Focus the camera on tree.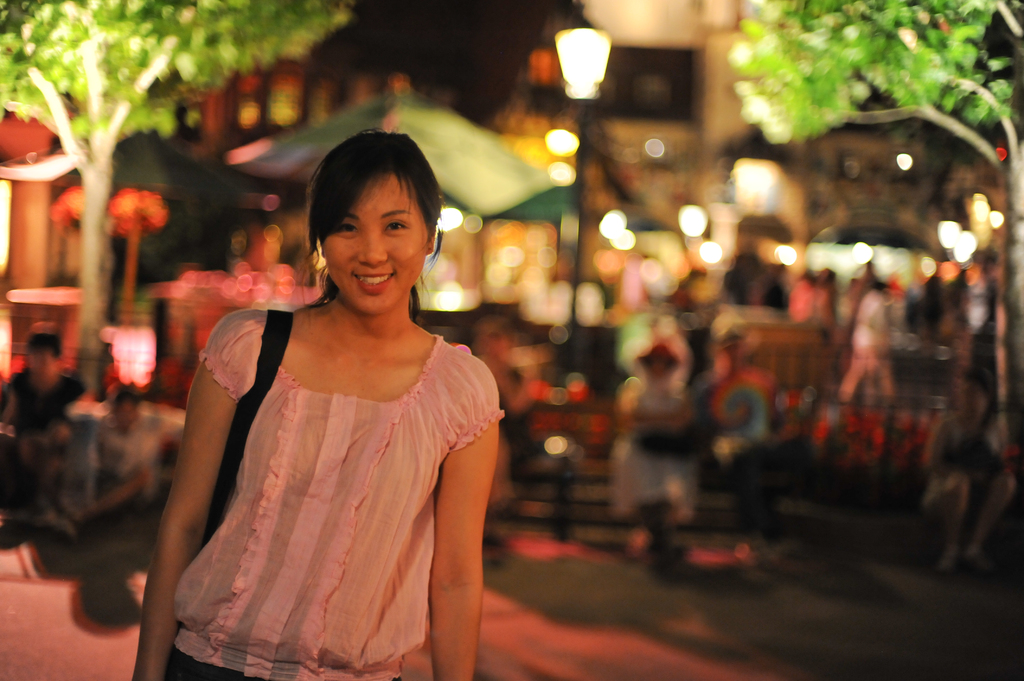
Focus region: [697,0,1009,164].
